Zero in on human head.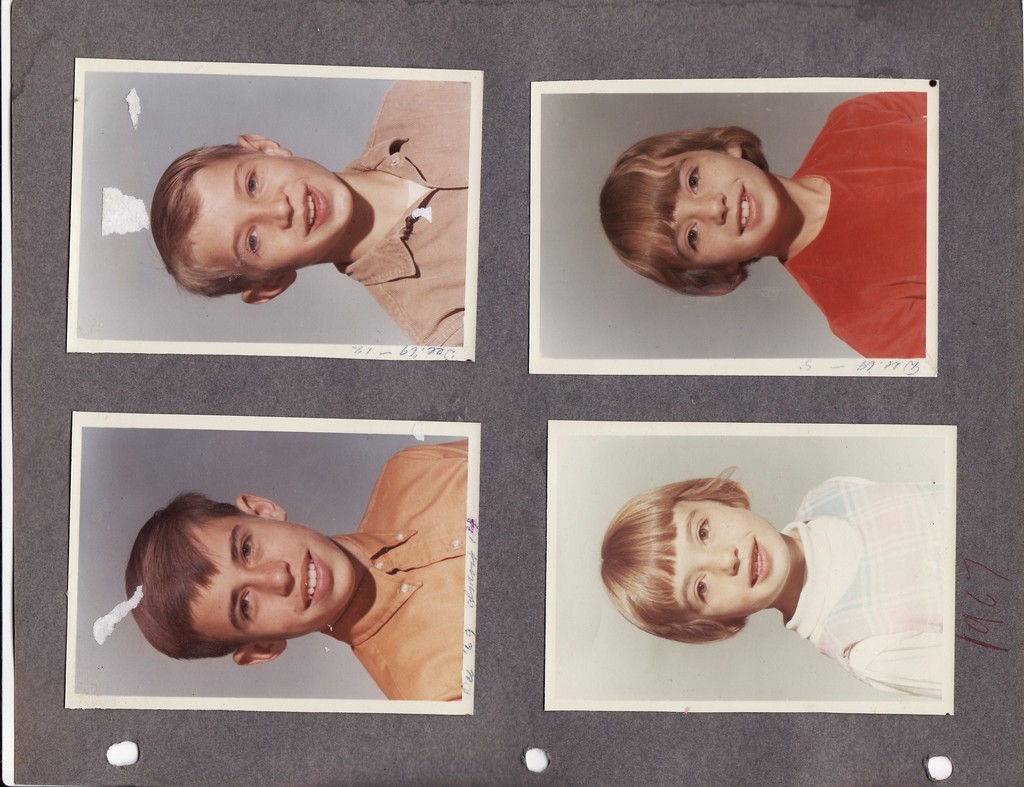
Zeroed in: <region>597, 127, 783, 296</region>.
